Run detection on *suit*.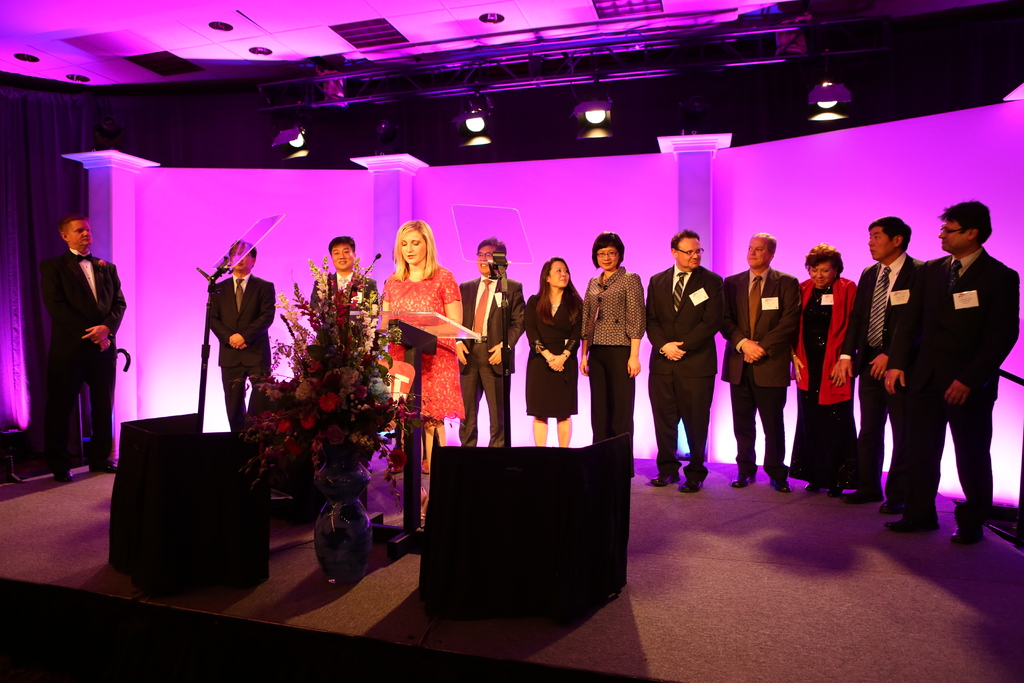
Result: 646, 261, 726, 481.
